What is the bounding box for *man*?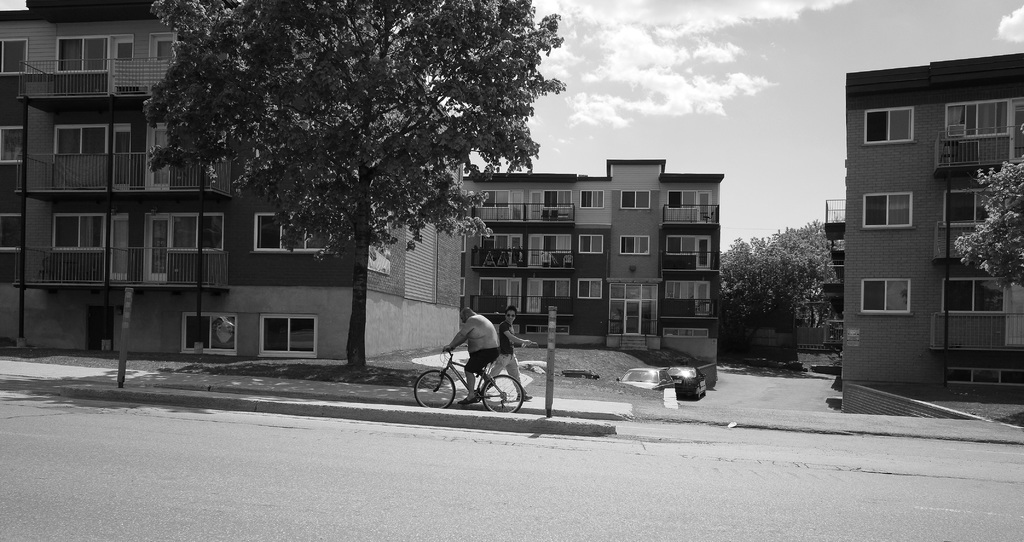
BBox(440, 307, 503, 406).
